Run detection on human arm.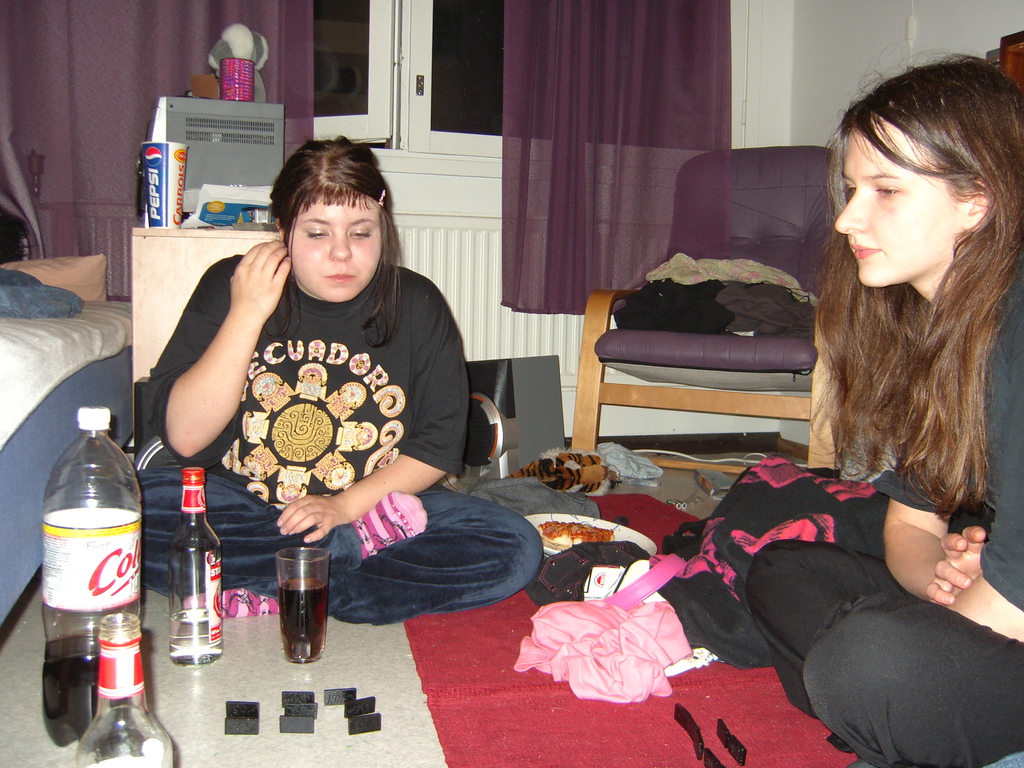
Result: box=[868, 458, 991, 611].
